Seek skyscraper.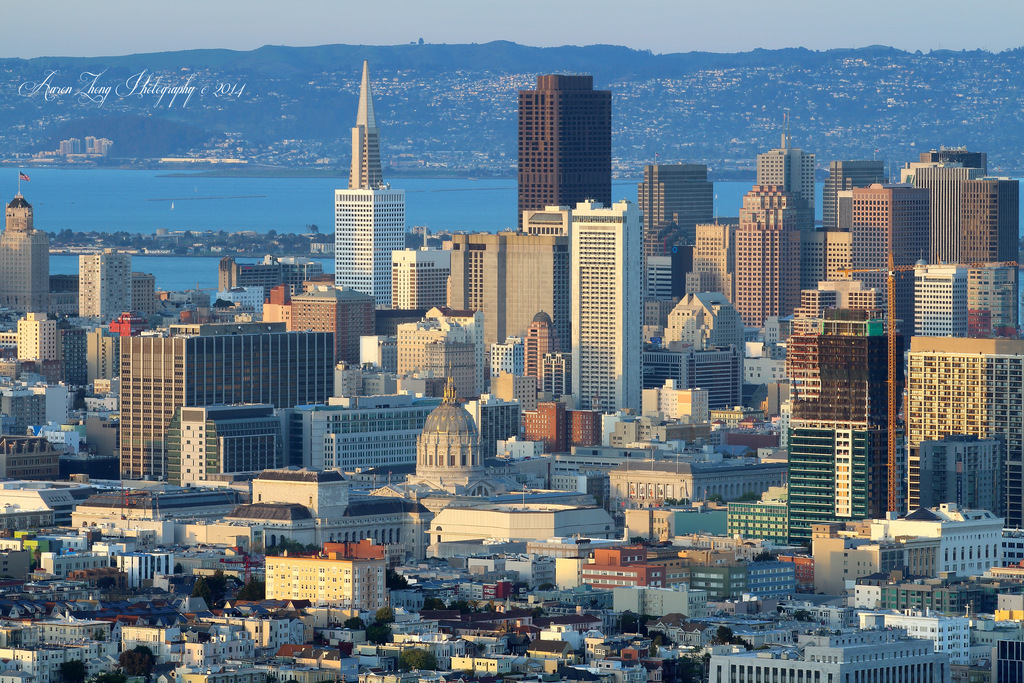
left=906, top=261, right=968, bottom=340.
